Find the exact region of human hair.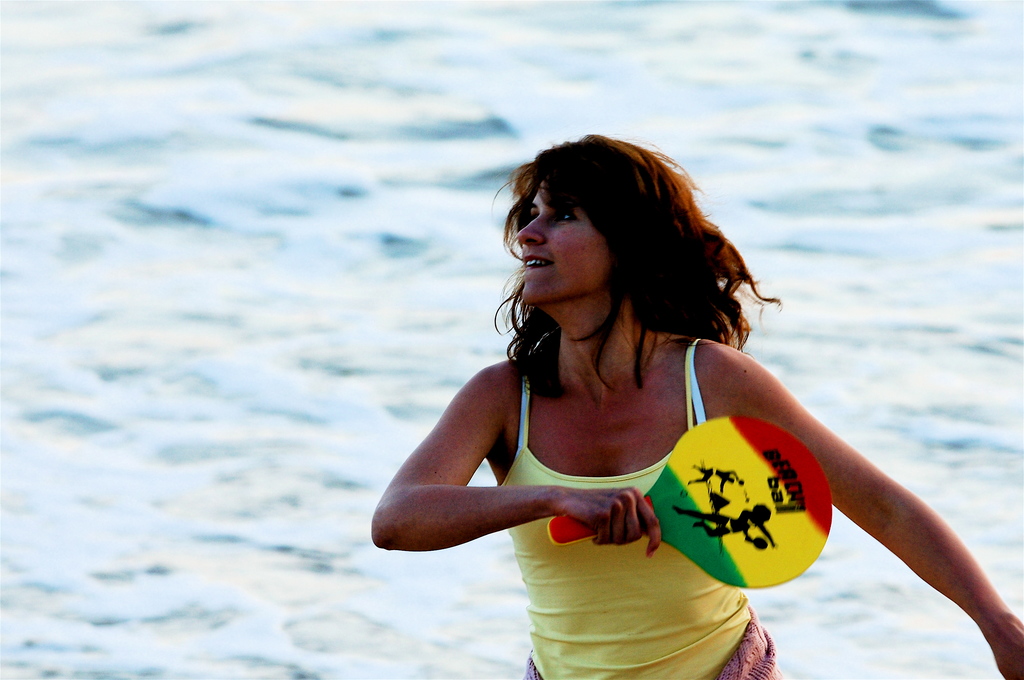
Exact region: <bbox>490, 148, 761, 421</bbox>.
